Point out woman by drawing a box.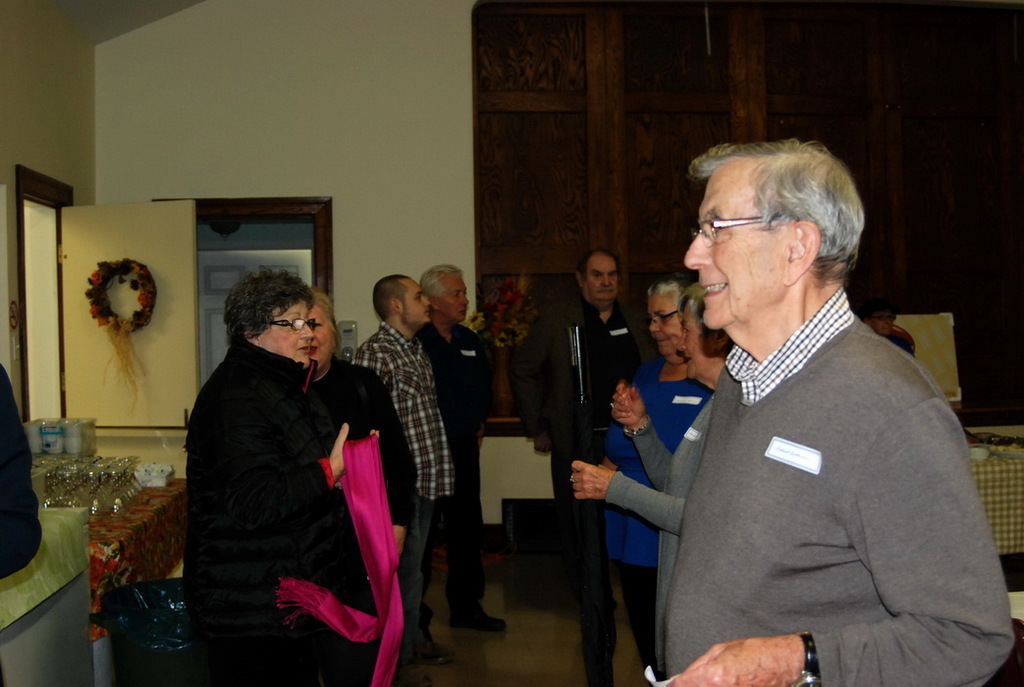
crop(172, 248, 401, 684).
